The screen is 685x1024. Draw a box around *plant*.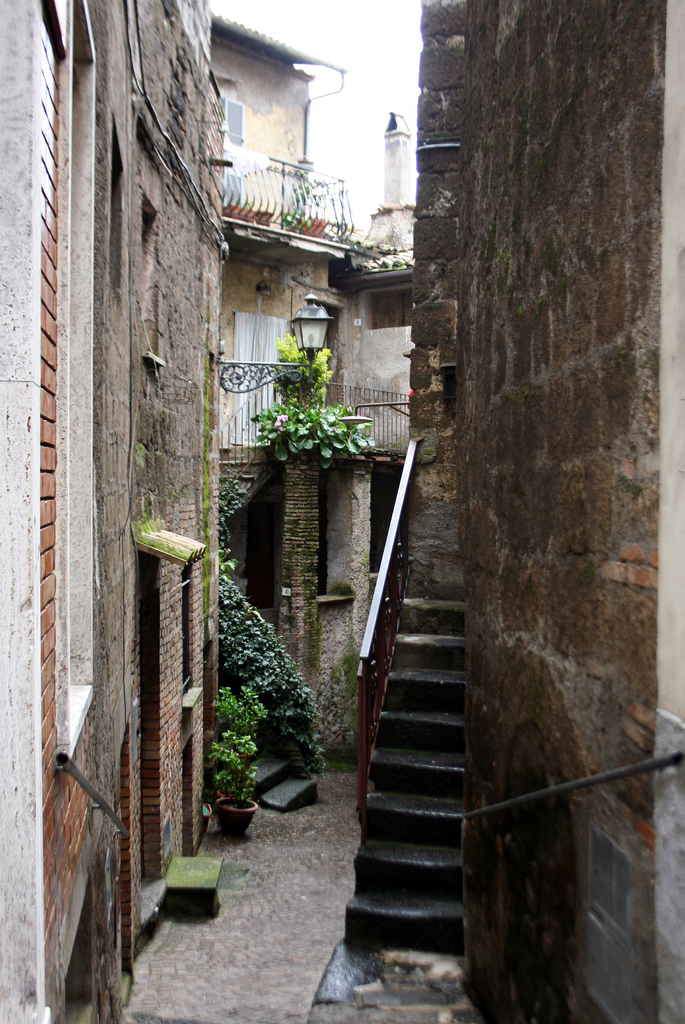
312, 347, 331, 408.
